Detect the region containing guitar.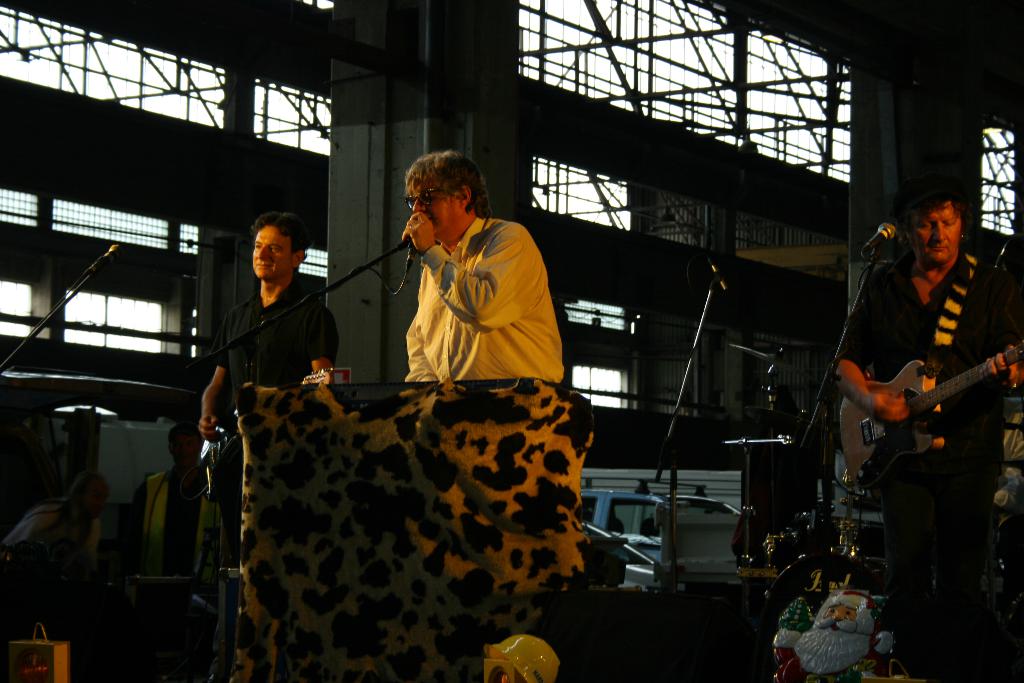
BBox(179, 365, 339, 502).
